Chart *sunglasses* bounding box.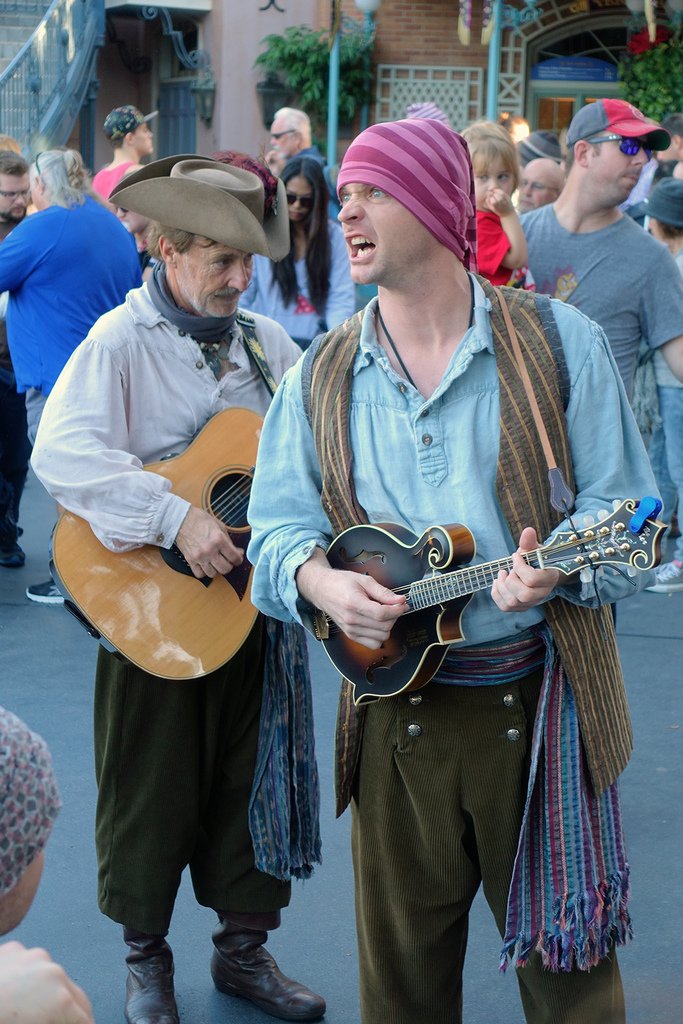
Charted: [x1=586, y1=138, x2=650, y2=162].
